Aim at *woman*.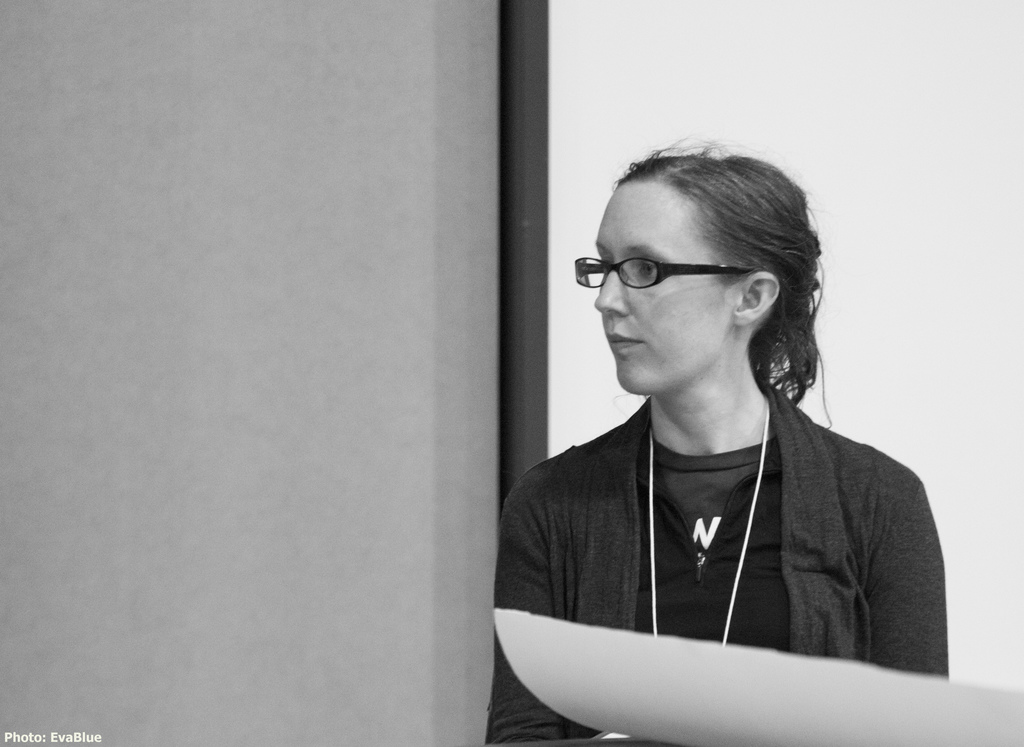
Aimed at crop(474, 131, 948, 746).
